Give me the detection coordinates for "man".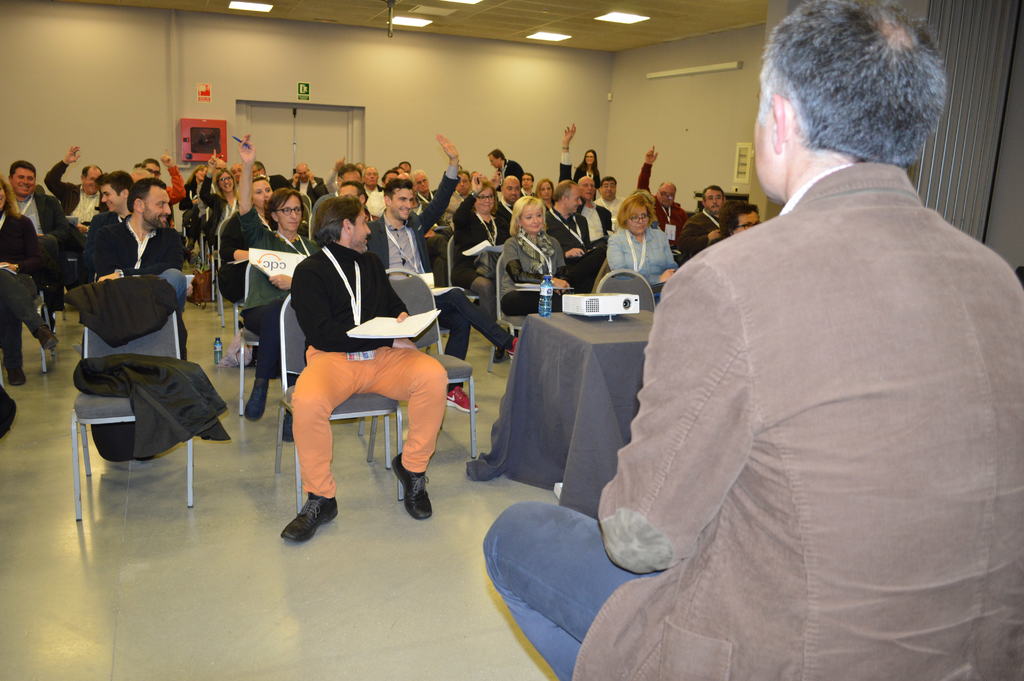
x1=497 y1=177 x2=525 y2=239.
